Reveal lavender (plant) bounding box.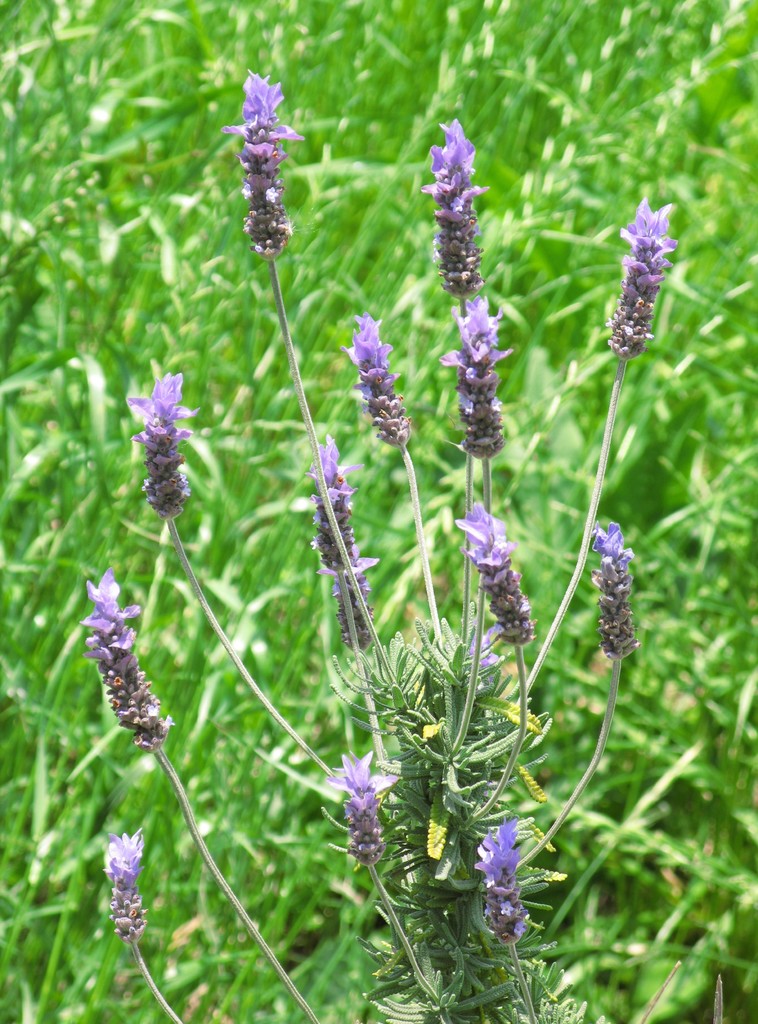
Revealed: locate(474, 799, 542, 962).
